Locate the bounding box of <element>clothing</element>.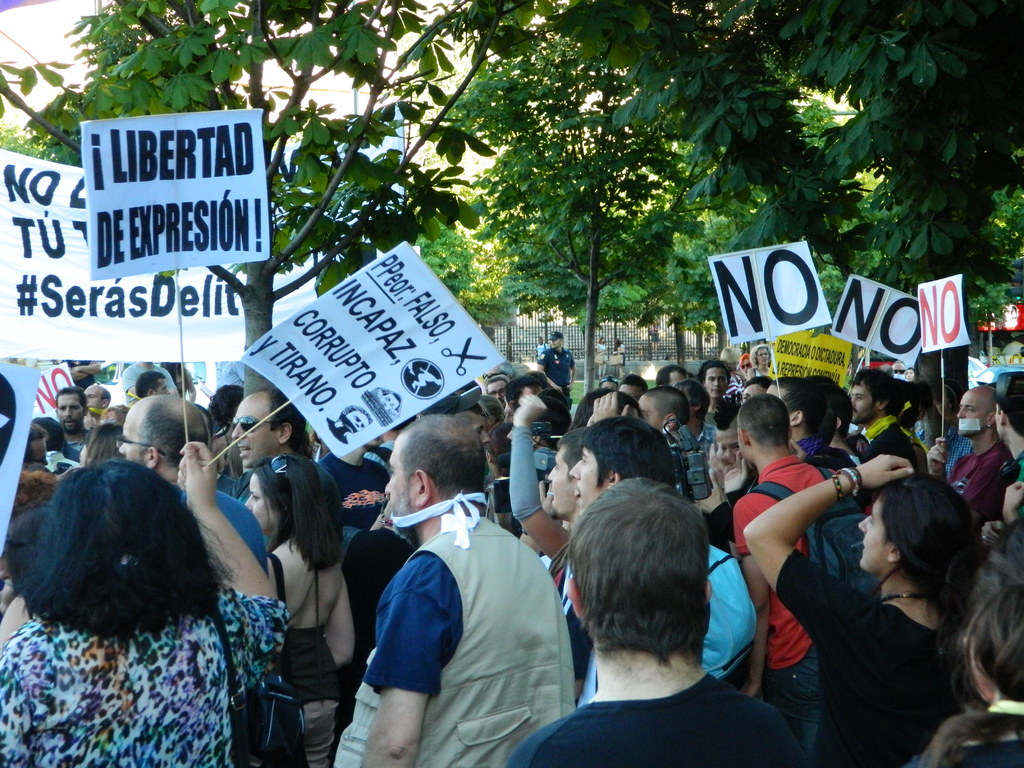
Bounding box: left=262, top=445, right=326, bottom=536.
